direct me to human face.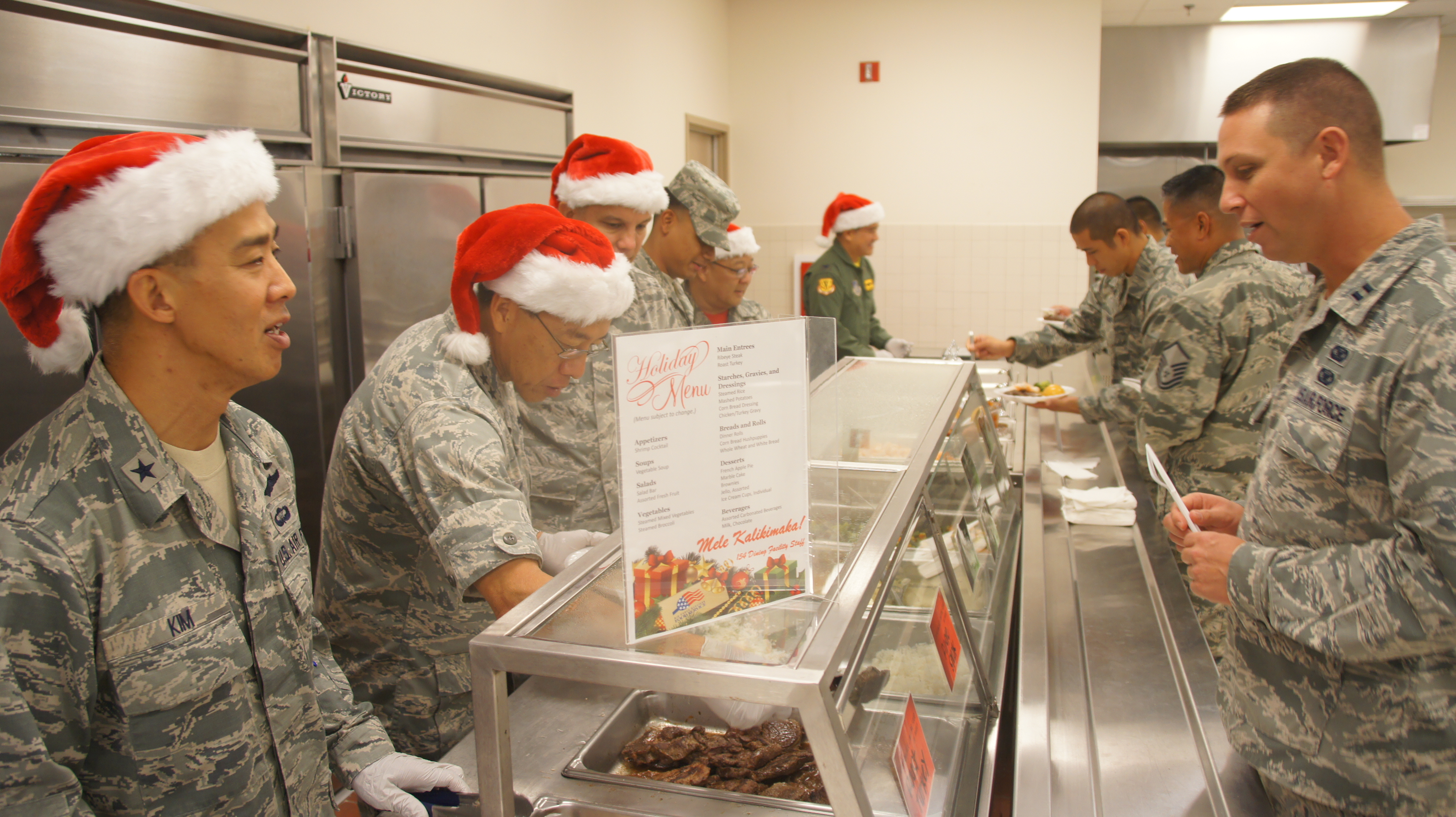
Direction: (left=369, top=63, right=379, bottom=86).
